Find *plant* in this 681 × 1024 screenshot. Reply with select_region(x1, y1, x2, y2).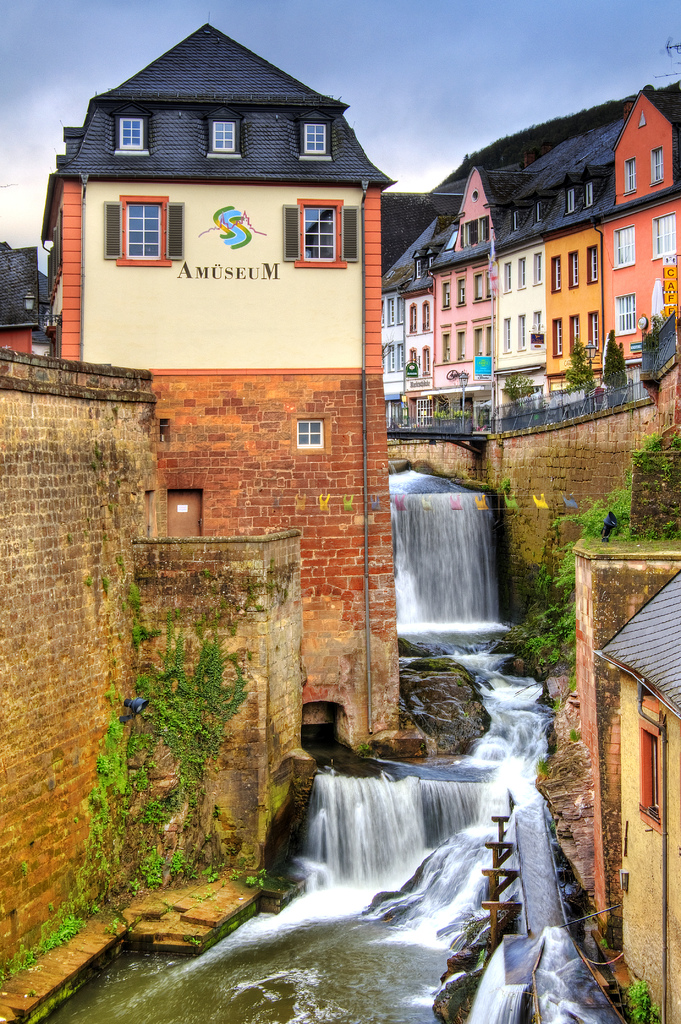
select_region(195, 564, 209, 586).
